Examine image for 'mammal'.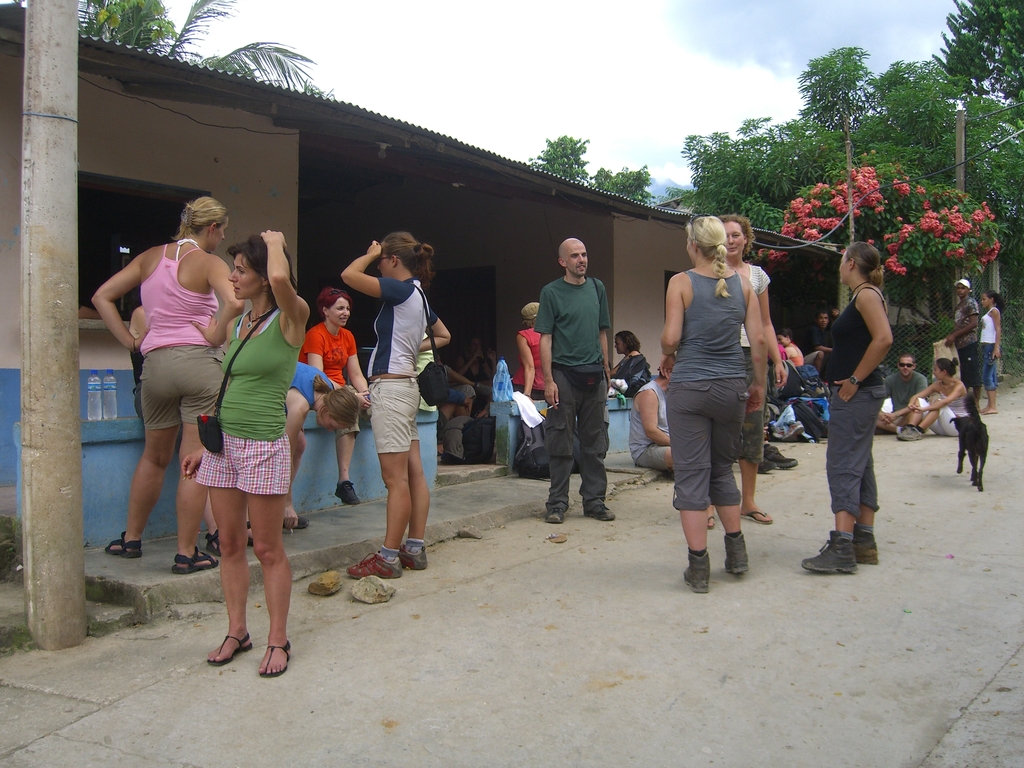
Examination result: (left=980, top=289, right=1002, bottom=413).
